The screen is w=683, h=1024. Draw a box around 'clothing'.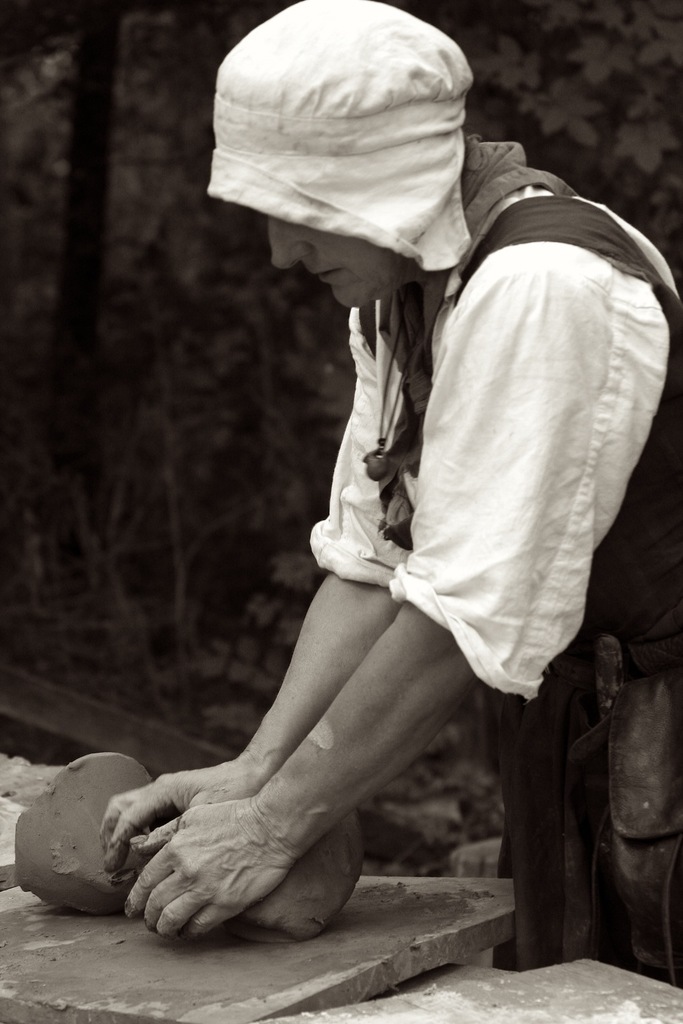
196,0,498,287.
